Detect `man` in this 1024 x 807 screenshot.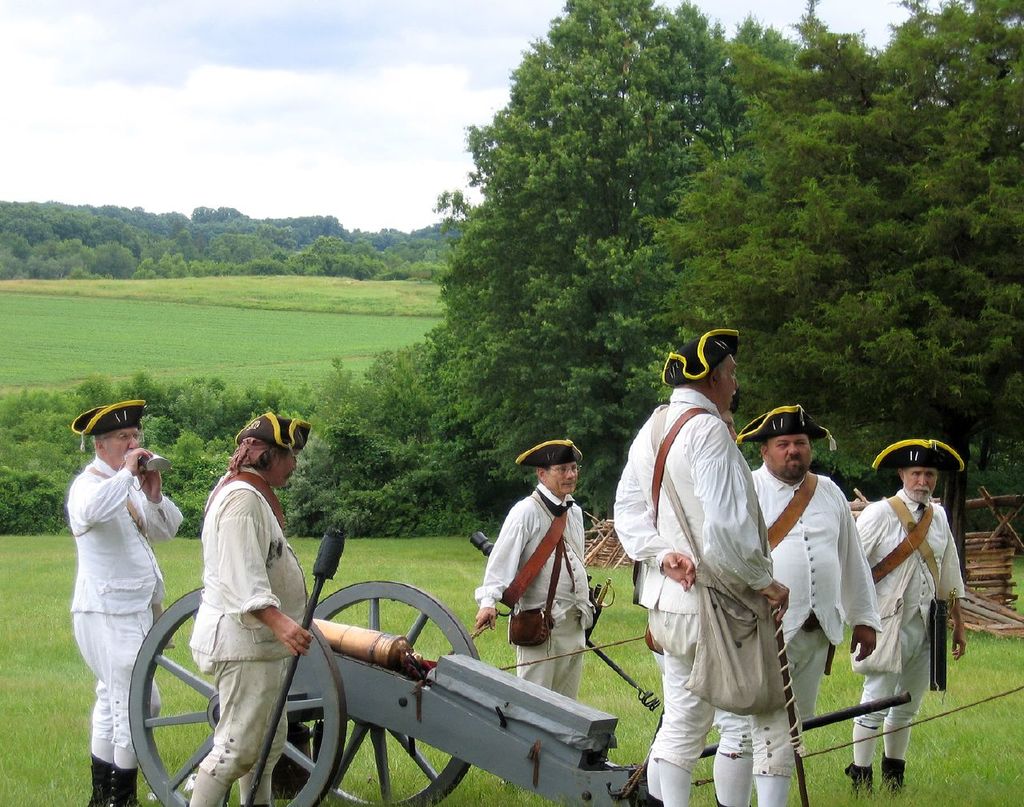
Detection: <region>610, 327, 795, 805</region>.
